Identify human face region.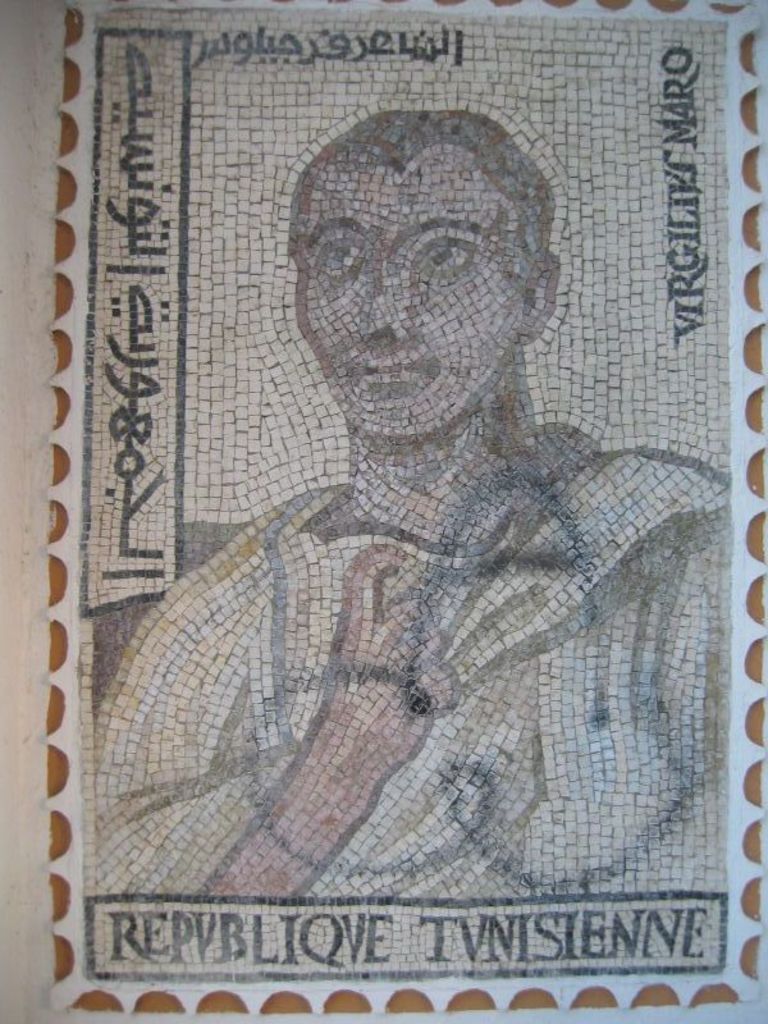
Region: <bbox>296, 172, 536, 431</bbox>.
